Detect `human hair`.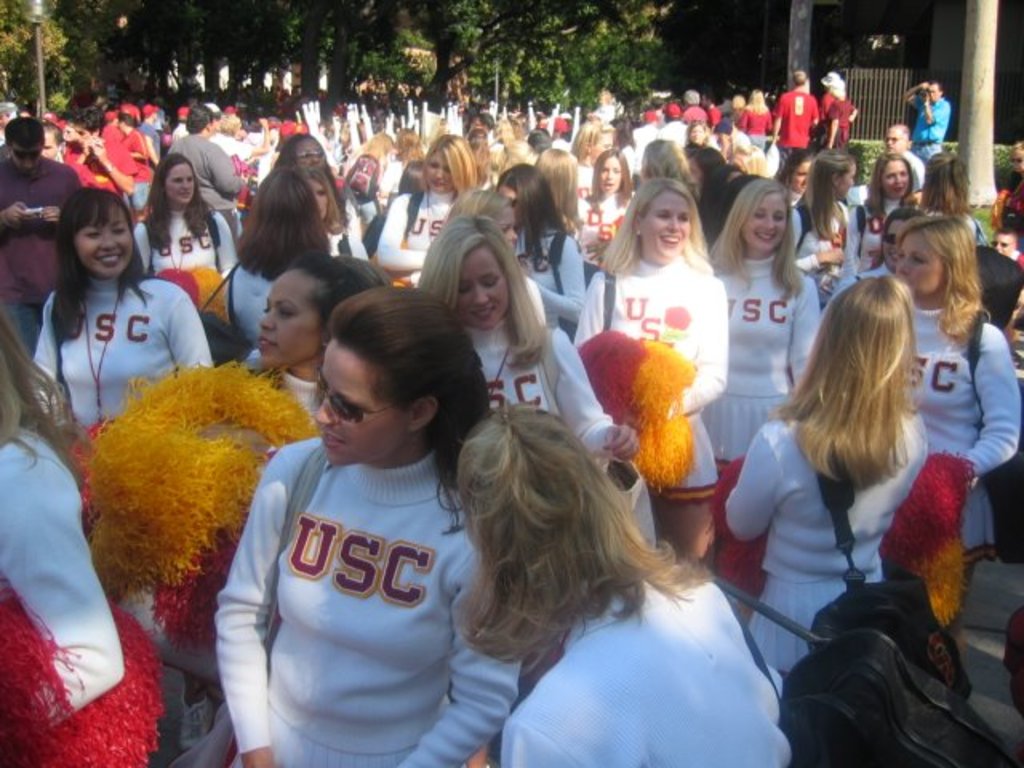
Detected at box(995, 224, 1016, 242).
